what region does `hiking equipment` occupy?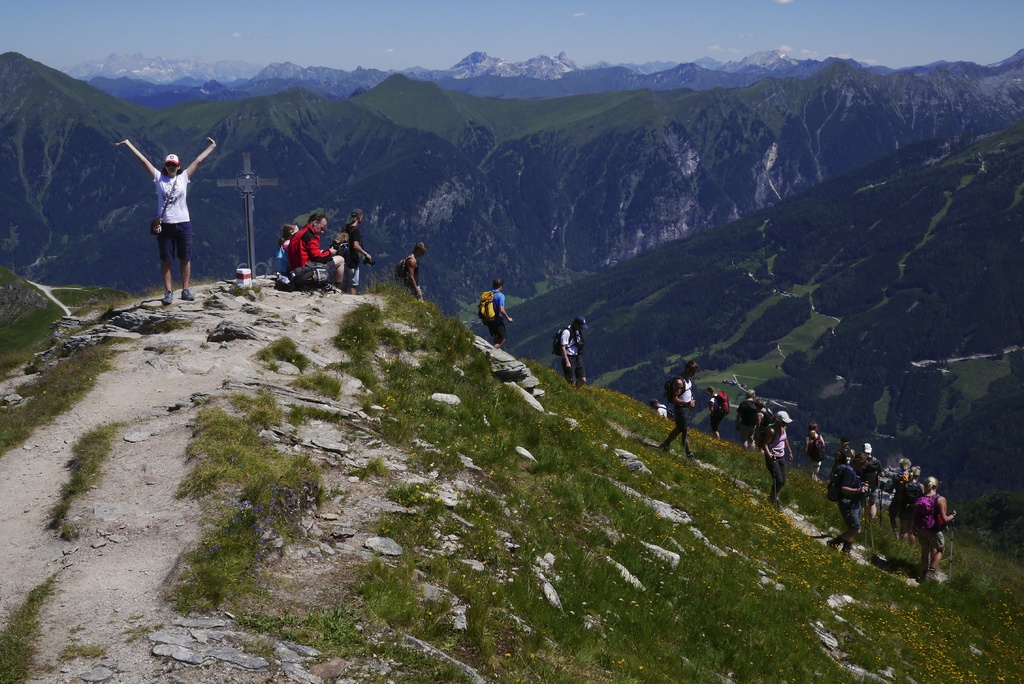
664:377:689:401.
